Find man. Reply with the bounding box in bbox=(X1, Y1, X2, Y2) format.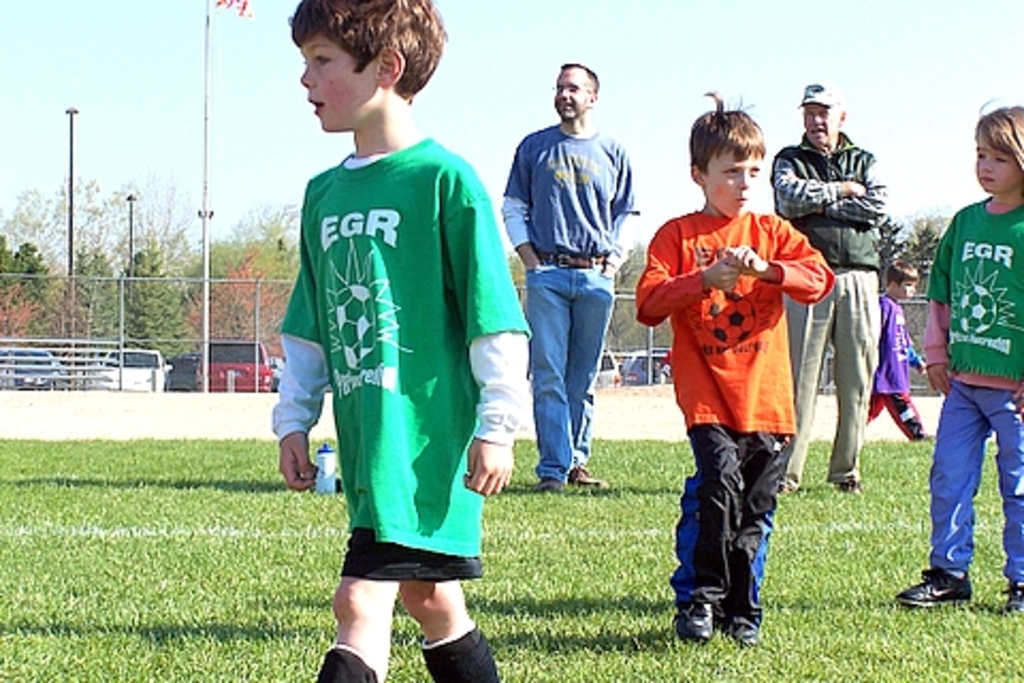
bbox=(770, 77, 896, 491).
